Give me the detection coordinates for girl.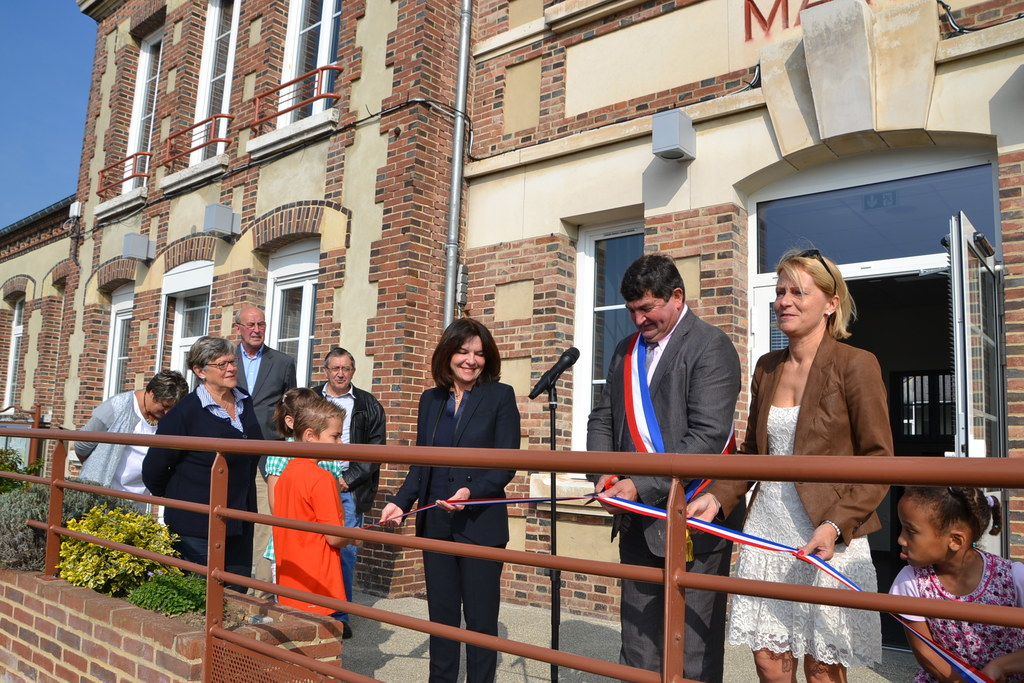
(x1=881, y1=473, x2=1023, y2=682).
